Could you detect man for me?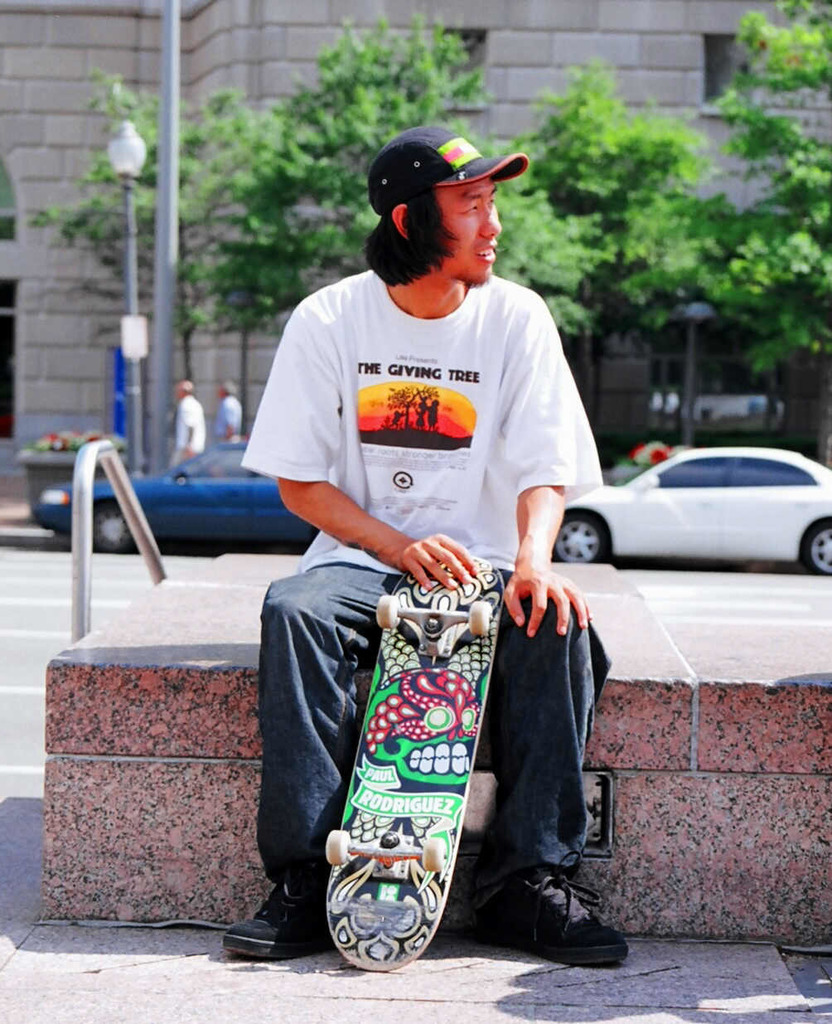
Detection result: bbox(166, 381, 206, 469).
